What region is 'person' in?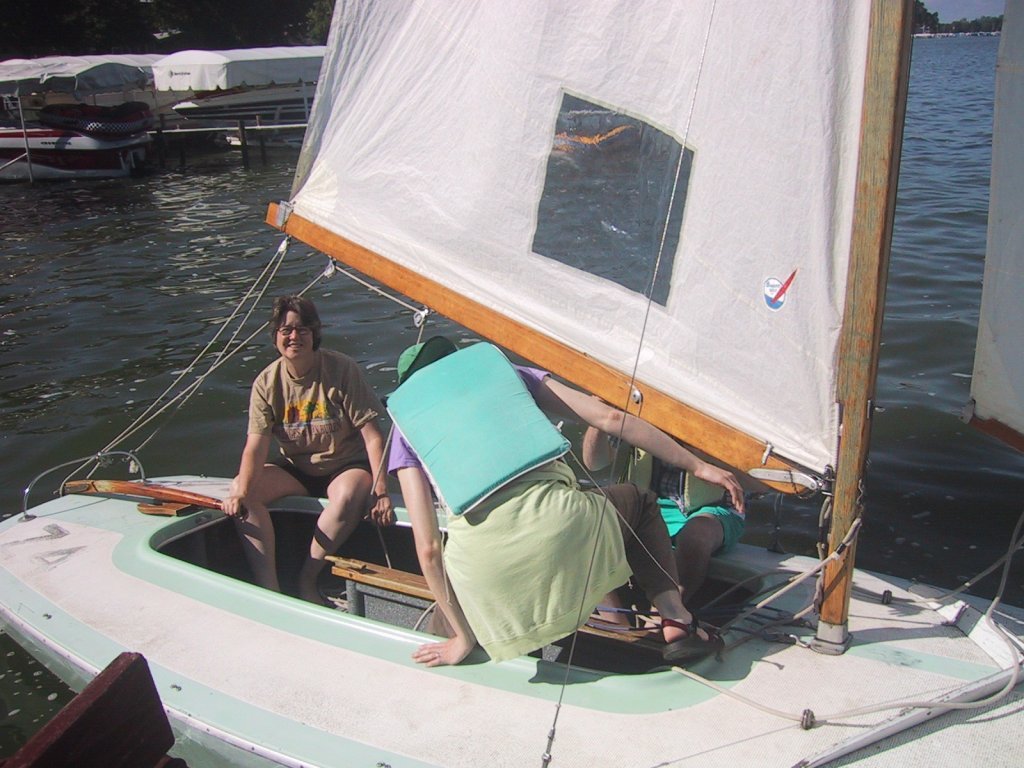
(208, 275, 392, 598).
